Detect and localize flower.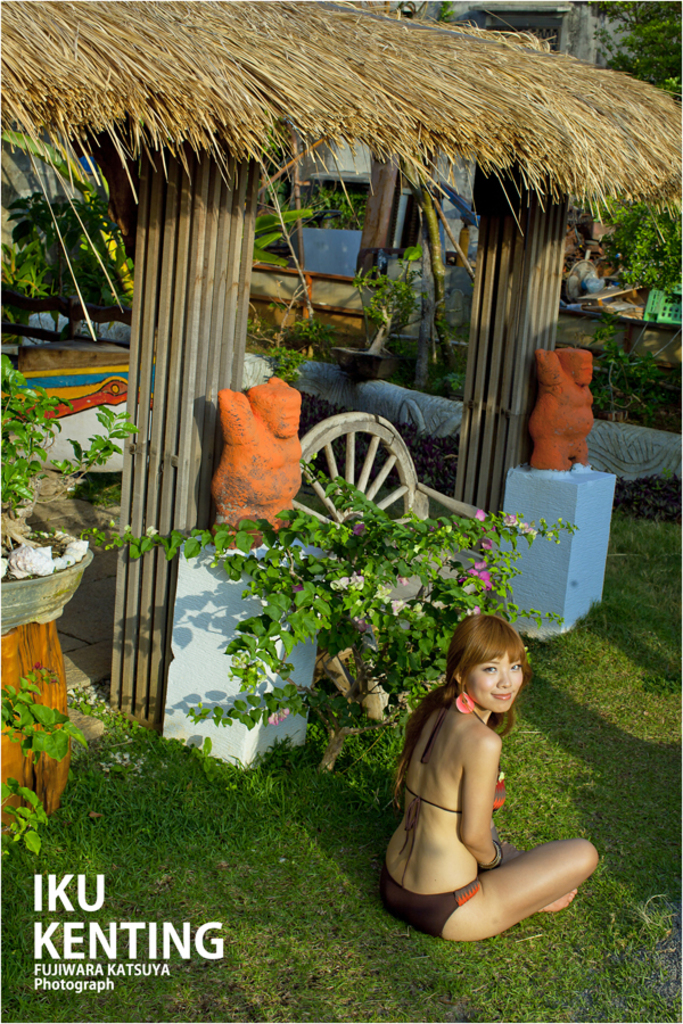
Localized at bbox(143, 522, 161, 537).
